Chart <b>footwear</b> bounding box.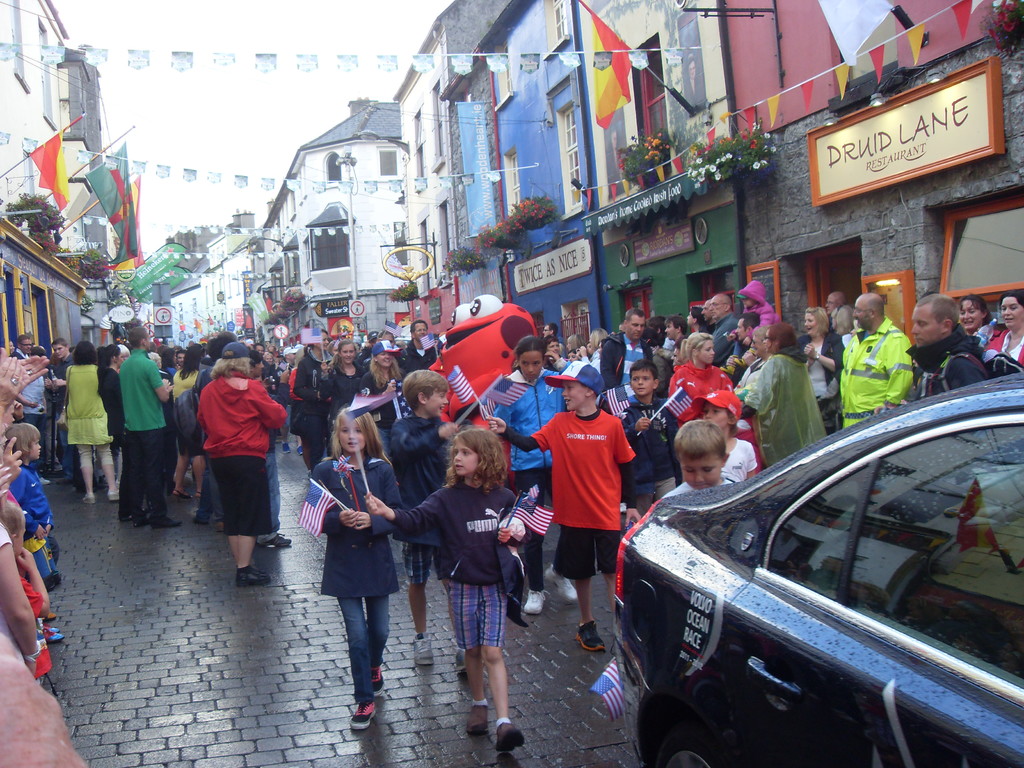
Charted: (347, 695, 378, 735).
